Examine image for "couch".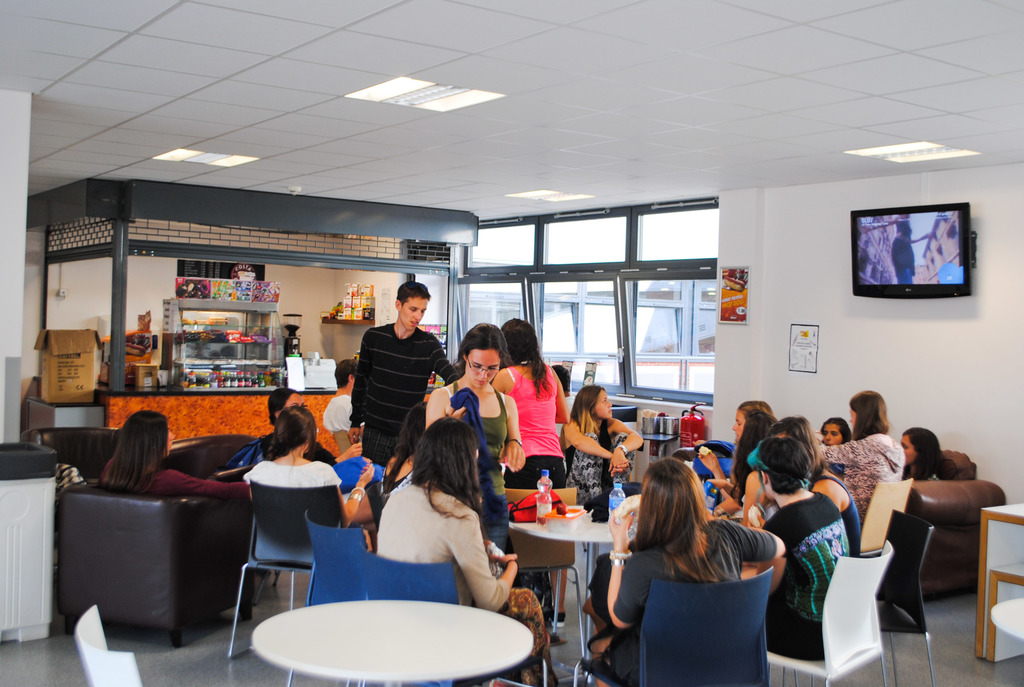
Examination result: box(65, 478, 252, 650).
